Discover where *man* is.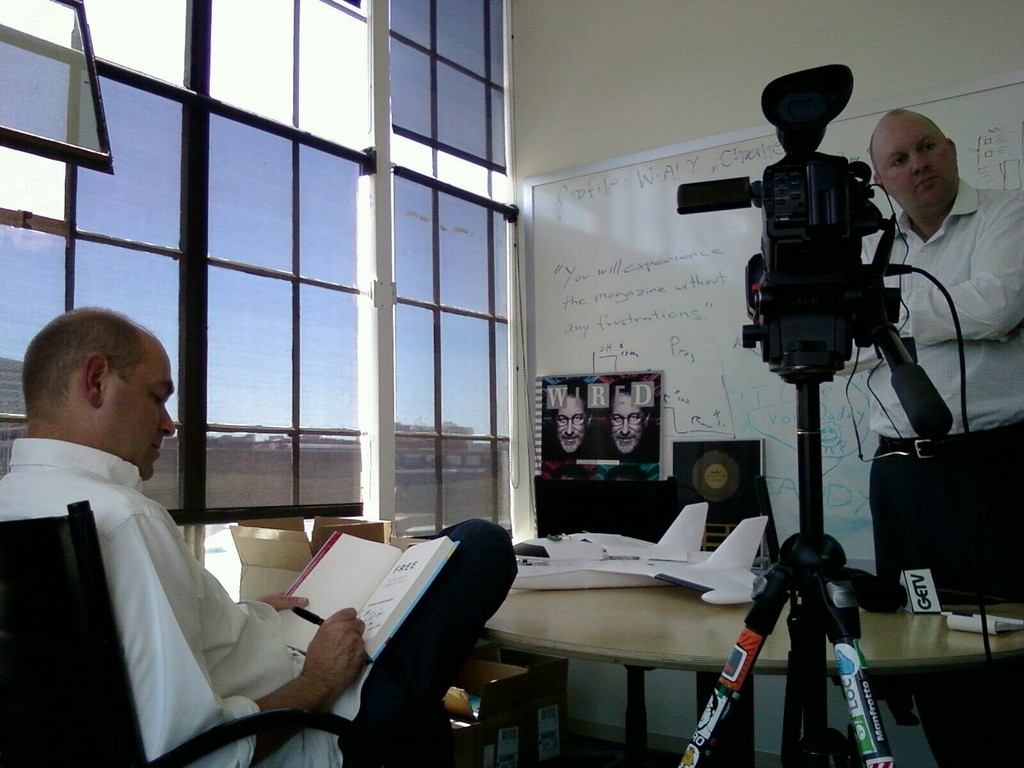
Discovered at {"left": 847, "top": 104, "right": 1023, "bottom": 636}.
